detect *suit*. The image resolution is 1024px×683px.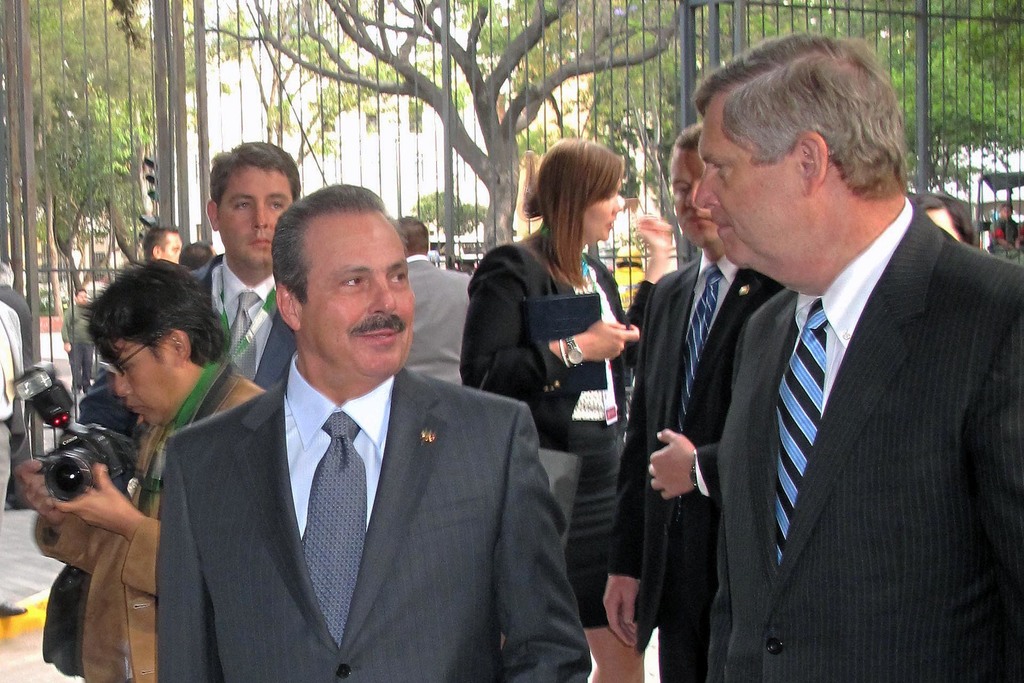
locate(145, 278, 575, 673).
